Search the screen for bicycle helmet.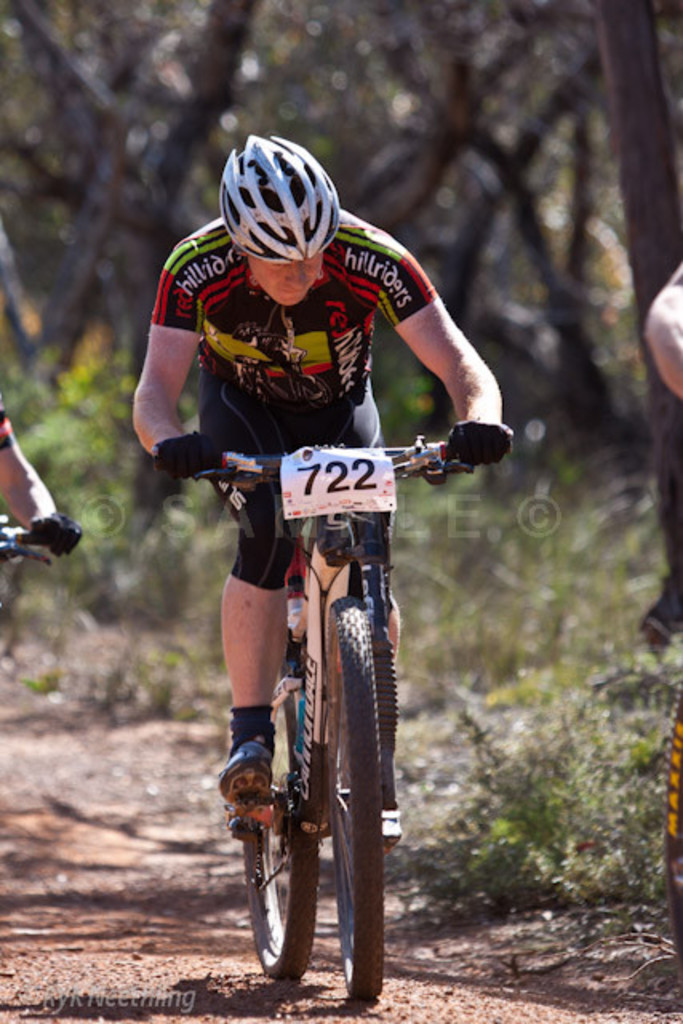
Found at 216,133,342,266.
